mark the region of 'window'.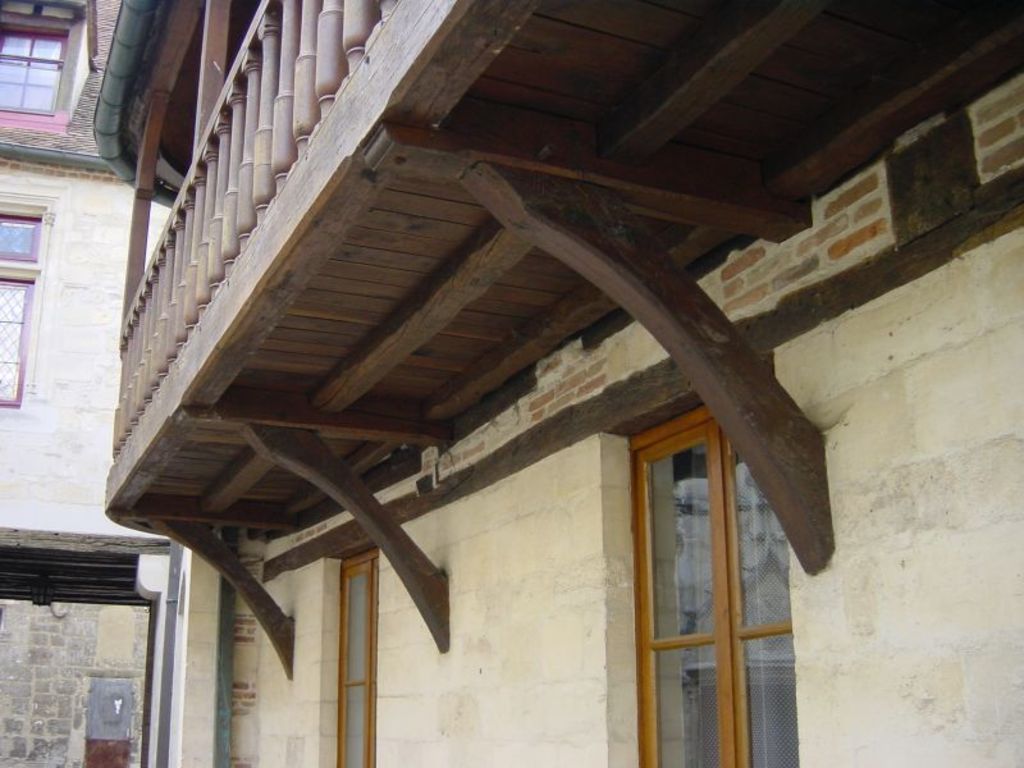
Region: x1=333 y1=552 x2=380 y2=767.
